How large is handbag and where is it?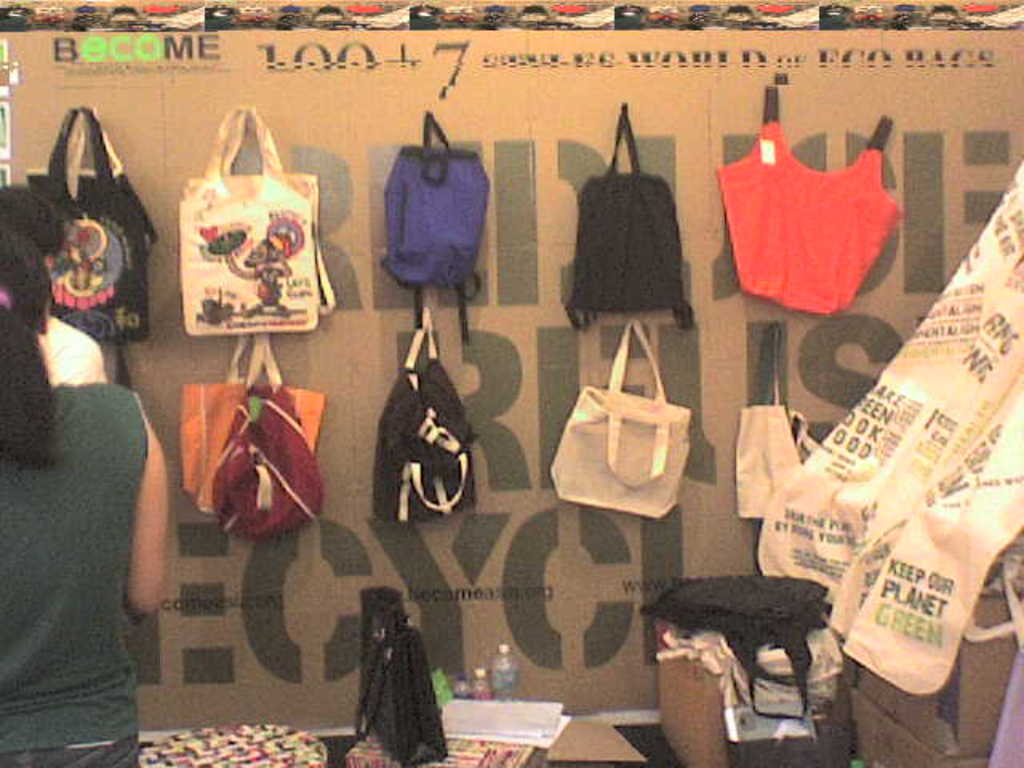
Bounding box: BBox(731, 323, 819, 514).
